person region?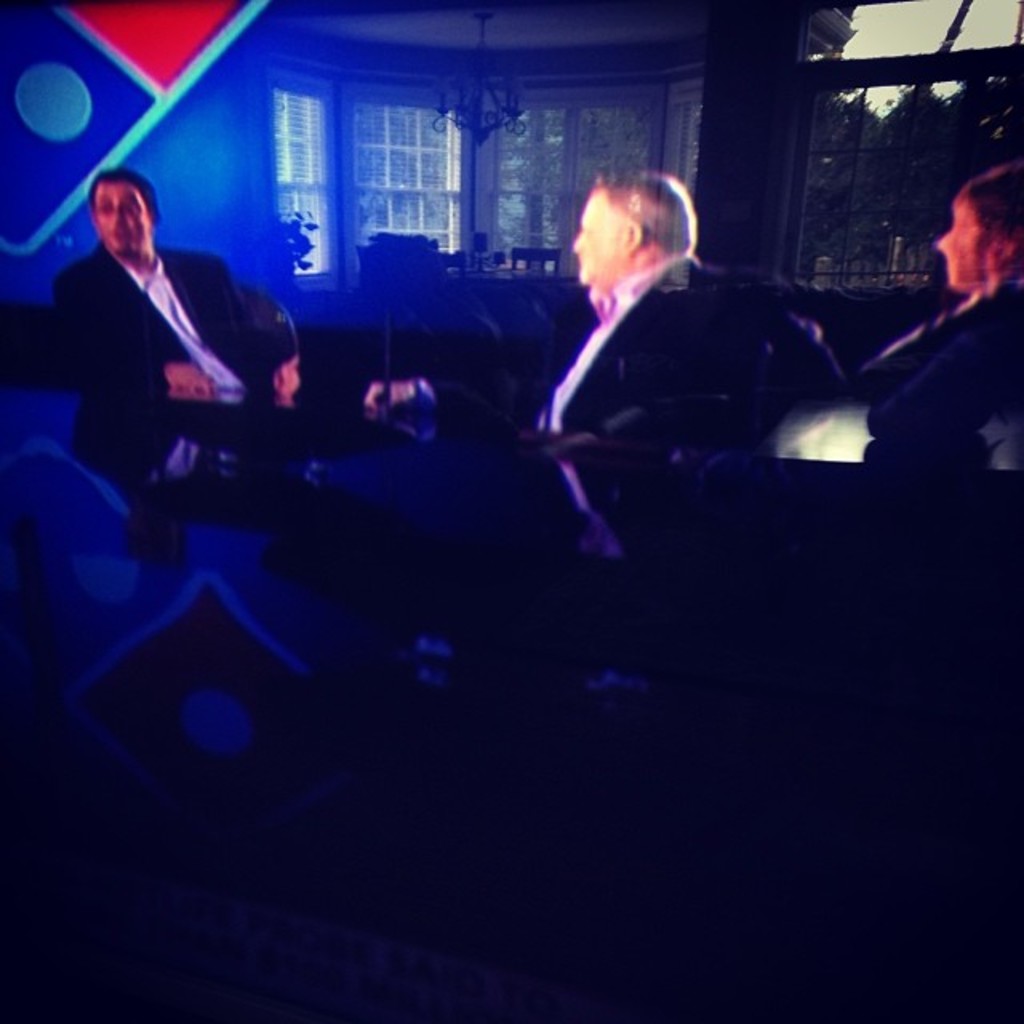
bbox=(858, 170, 1022, 469)
